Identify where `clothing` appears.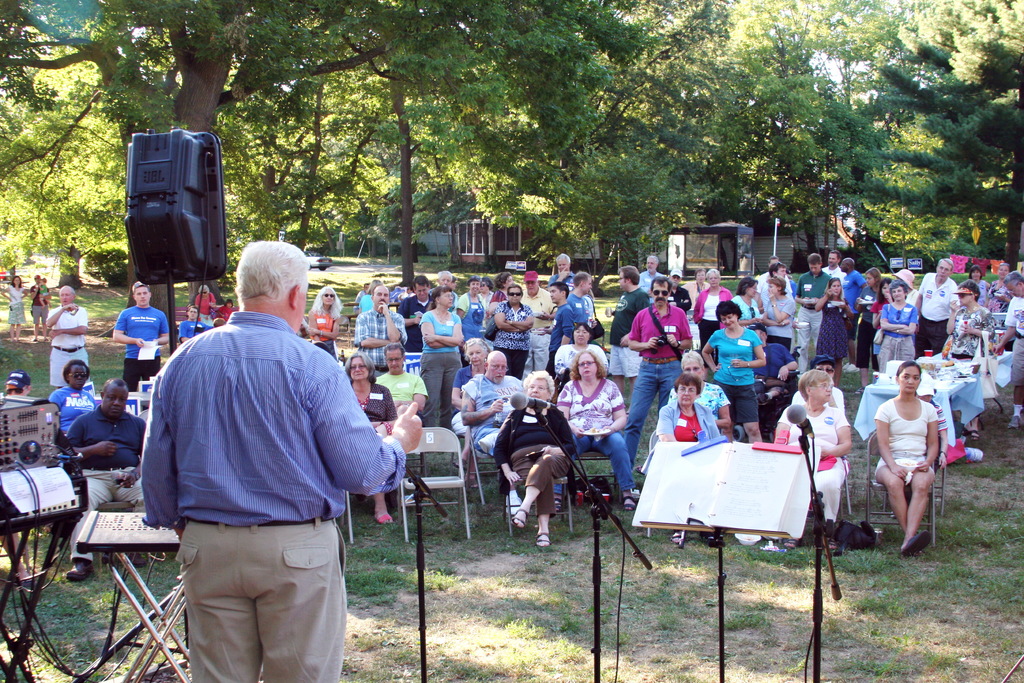
Appears at [left=134, top=274, right=378, bottom=636].
